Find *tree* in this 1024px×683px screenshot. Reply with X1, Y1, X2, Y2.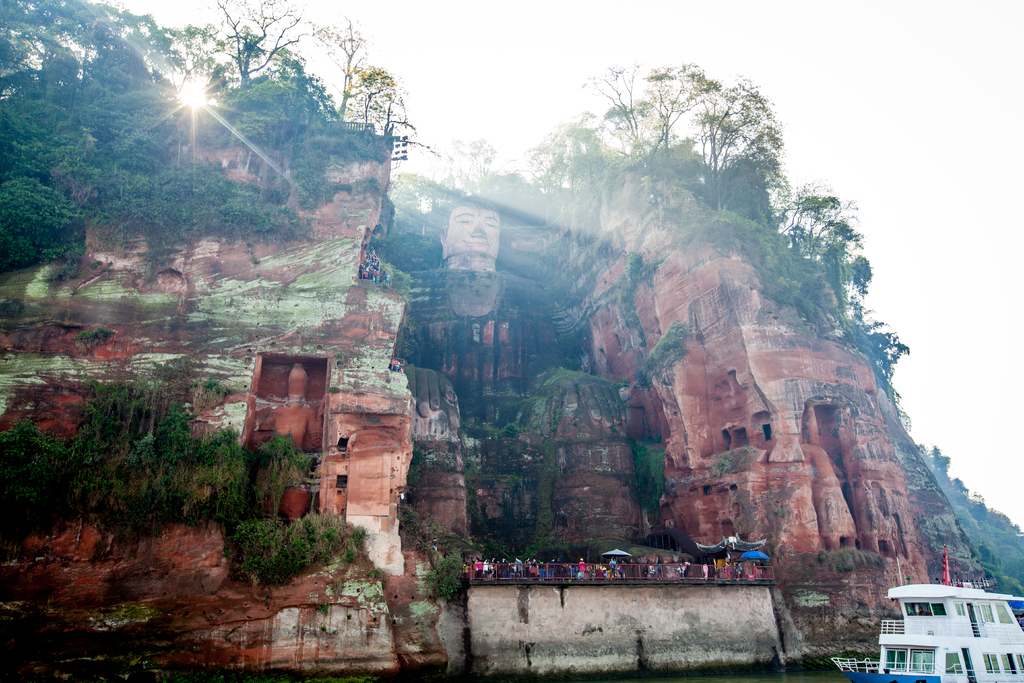
968, 541, 1002, 577.
